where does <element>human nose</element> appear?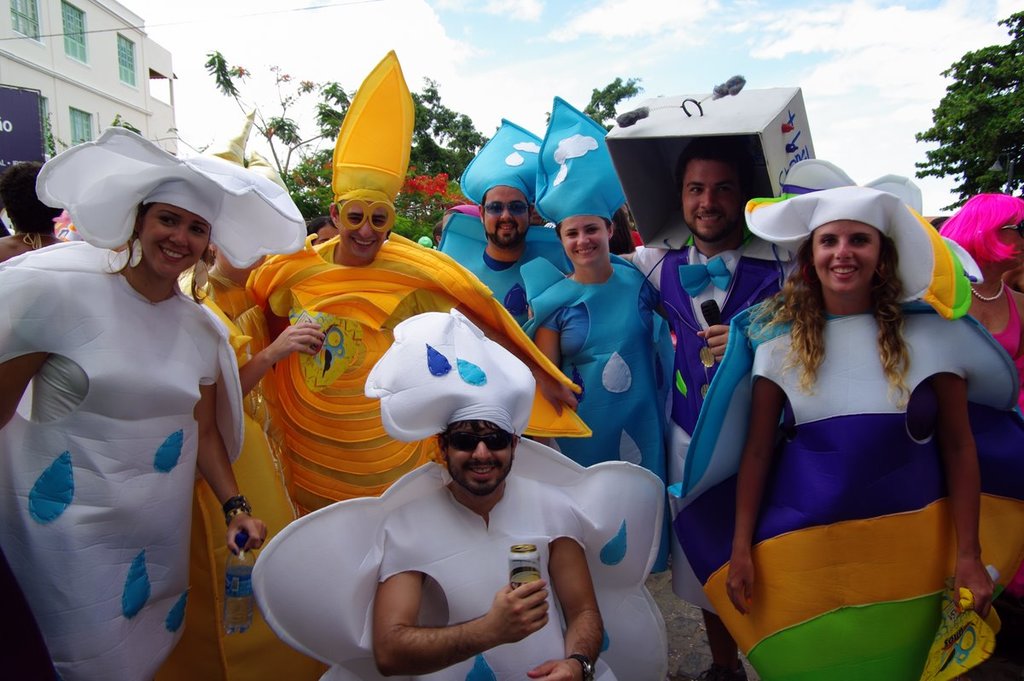
Appears at box(501, 207, 514, 222).
